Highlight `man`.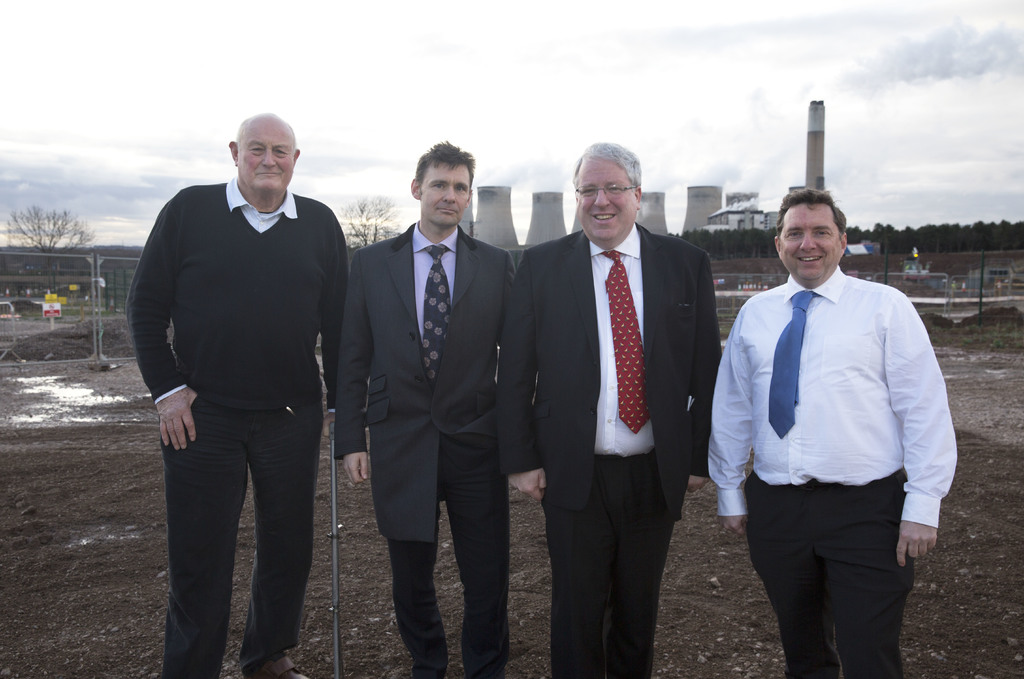
Highlighted region: <box>332,137,515,678</box>.
